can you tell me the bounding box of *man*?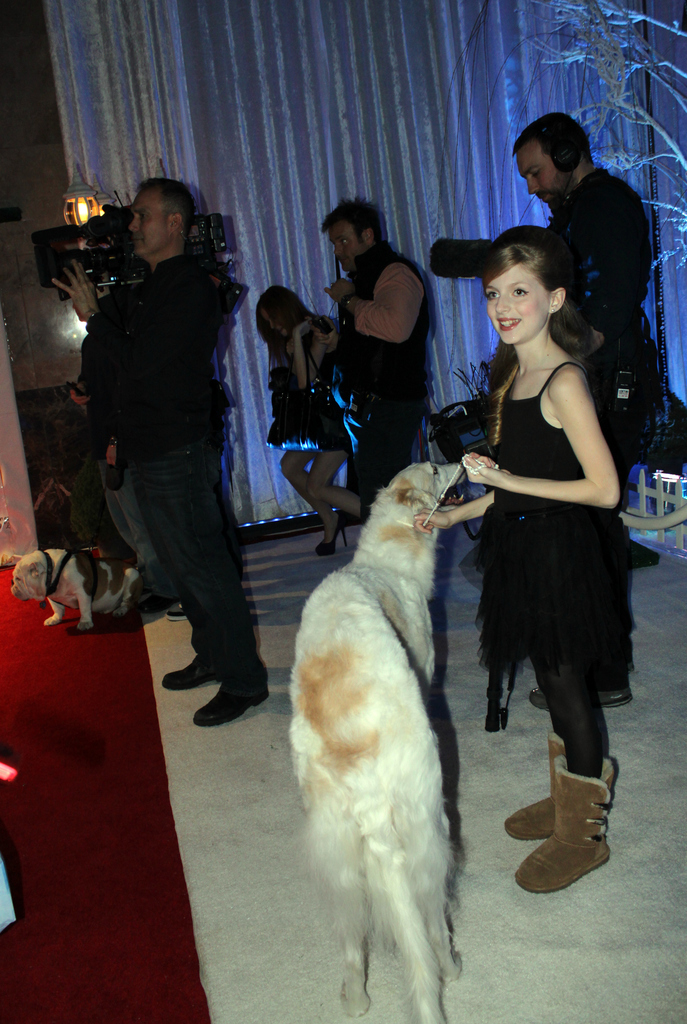
bbox=(513, 111, 661, 717).
